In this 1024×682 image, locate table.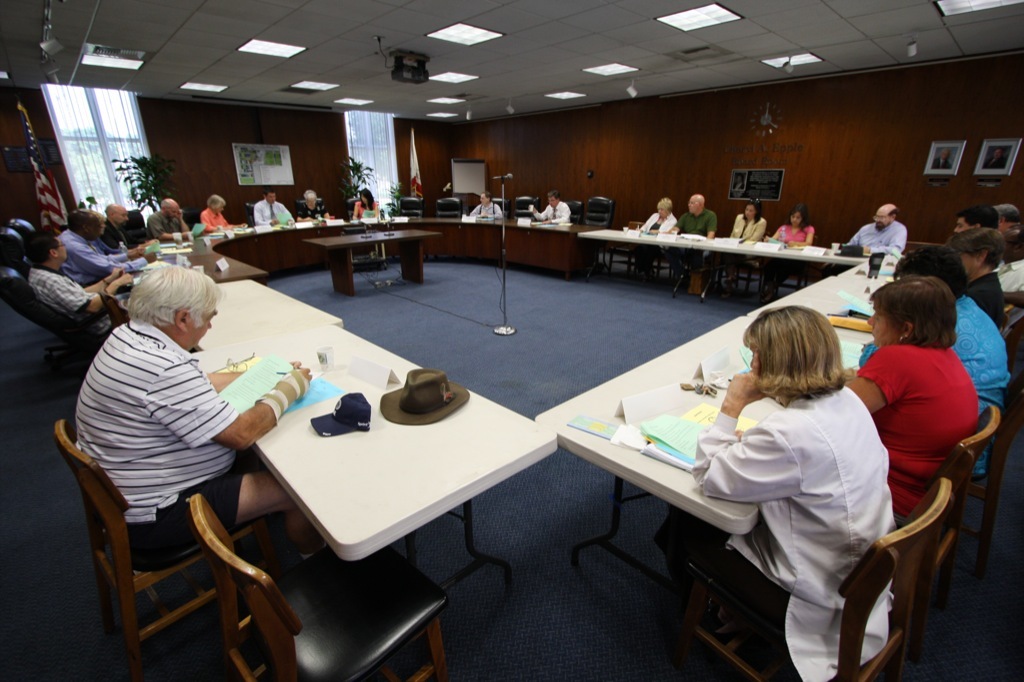
Bounding box: 534/311/876/653.
